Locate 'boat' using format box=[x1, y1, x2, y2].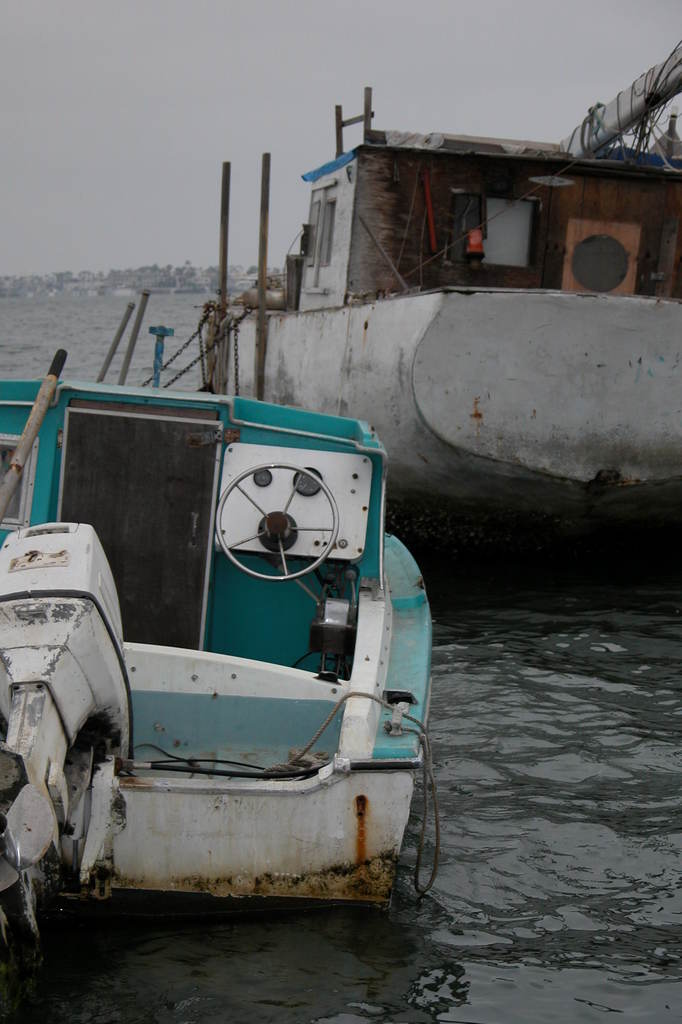
box=[16, 284, 464, 932].
